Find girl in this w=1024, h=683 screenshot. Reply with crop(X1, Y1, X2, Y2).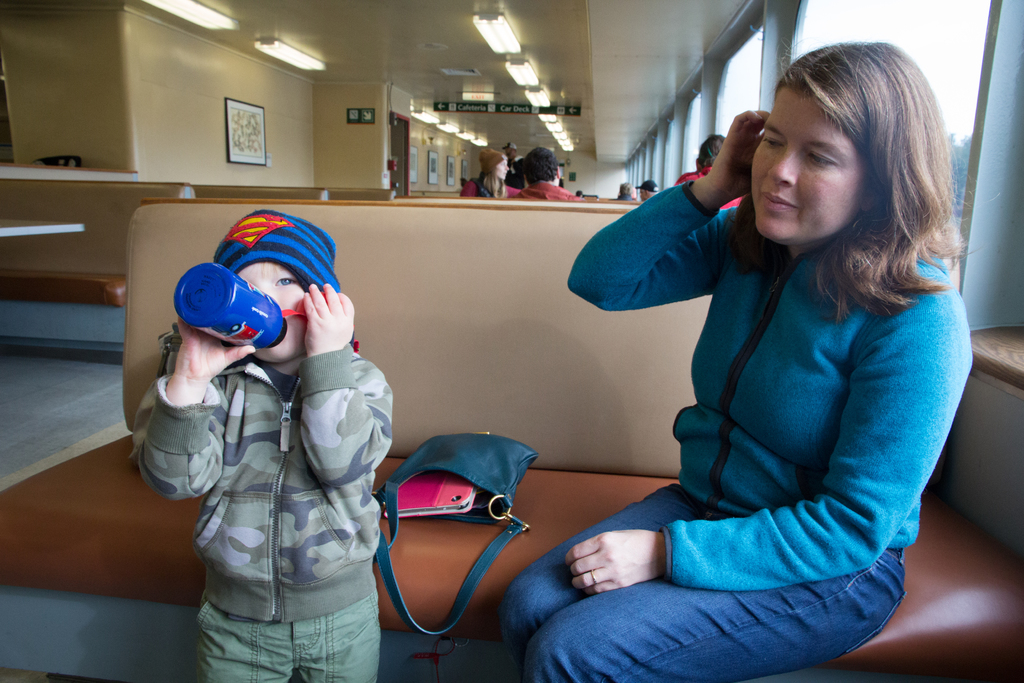
crop(499, 37, 1001, 682).
